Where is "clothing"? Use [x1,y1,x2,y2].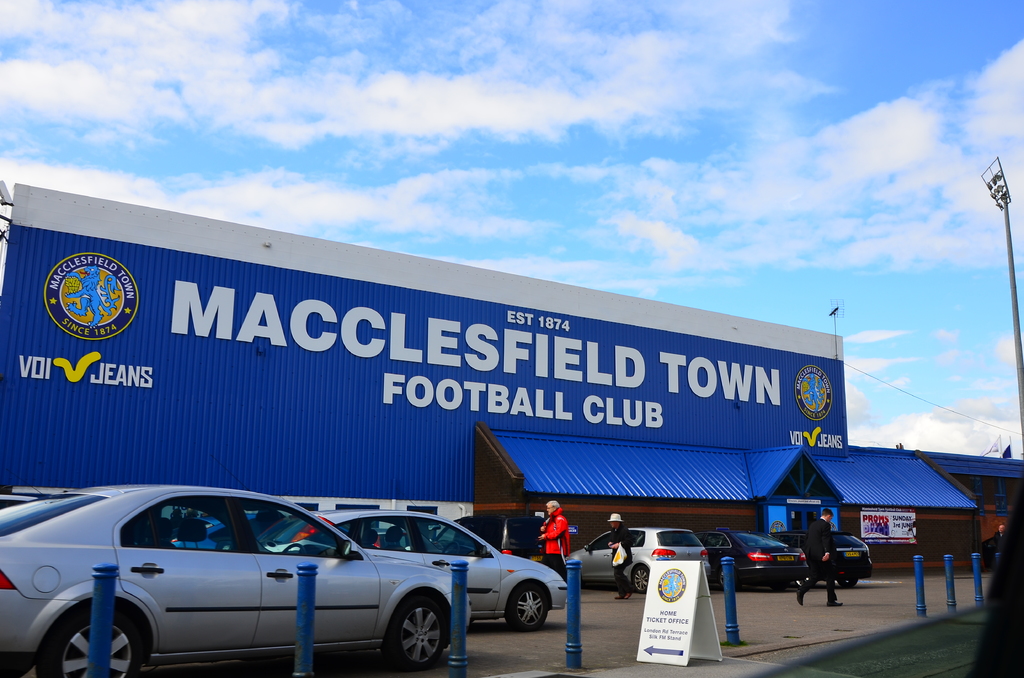
[545,505,571,553].
